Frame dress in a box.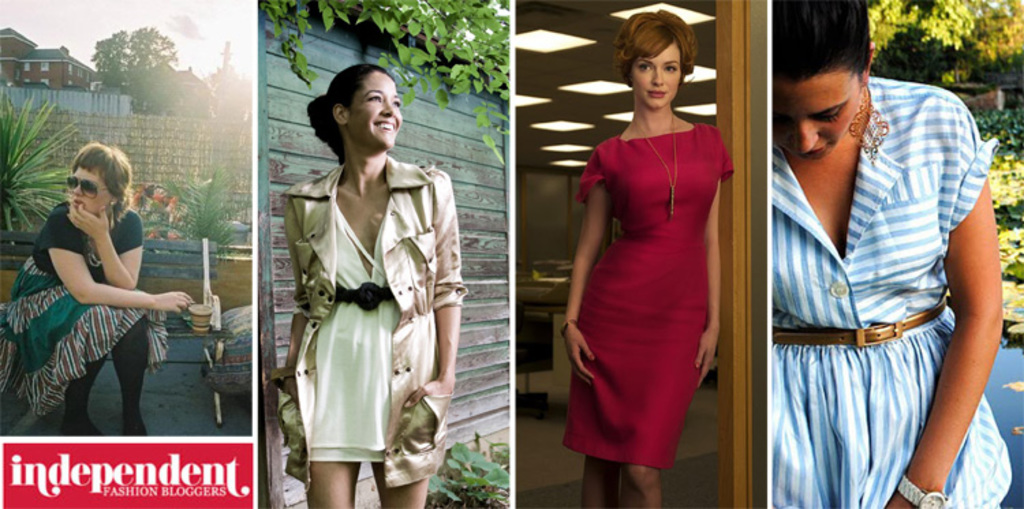
0,244,168,431.
